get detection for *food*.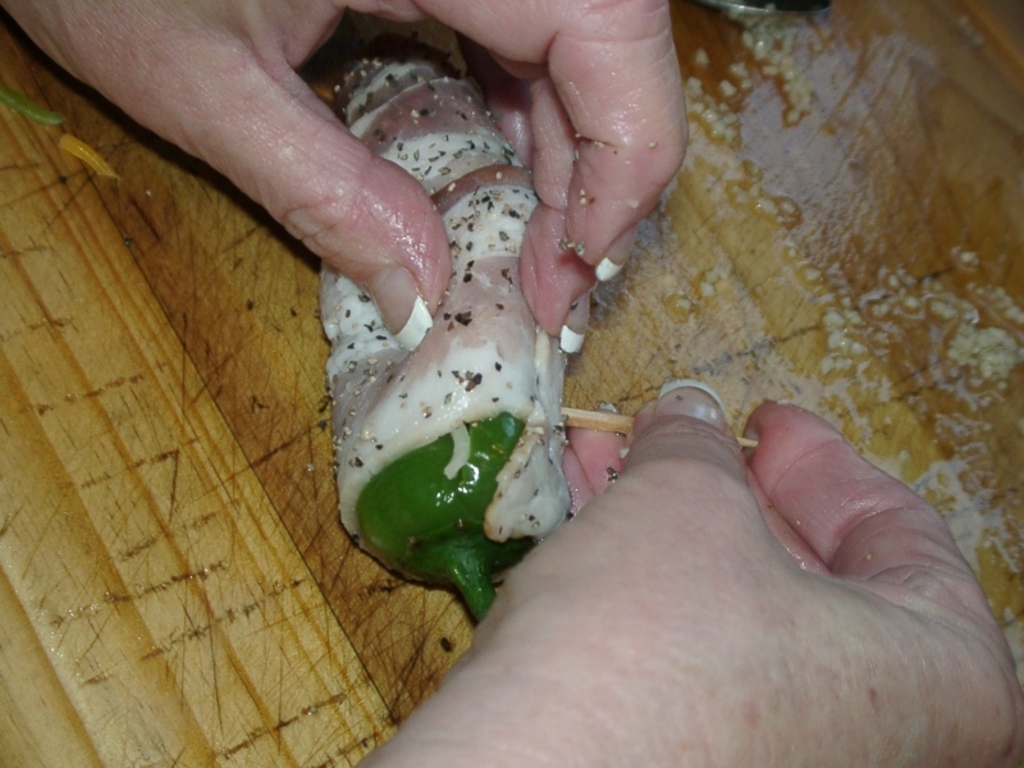
Detection: box(329, 56, 579, 621).
